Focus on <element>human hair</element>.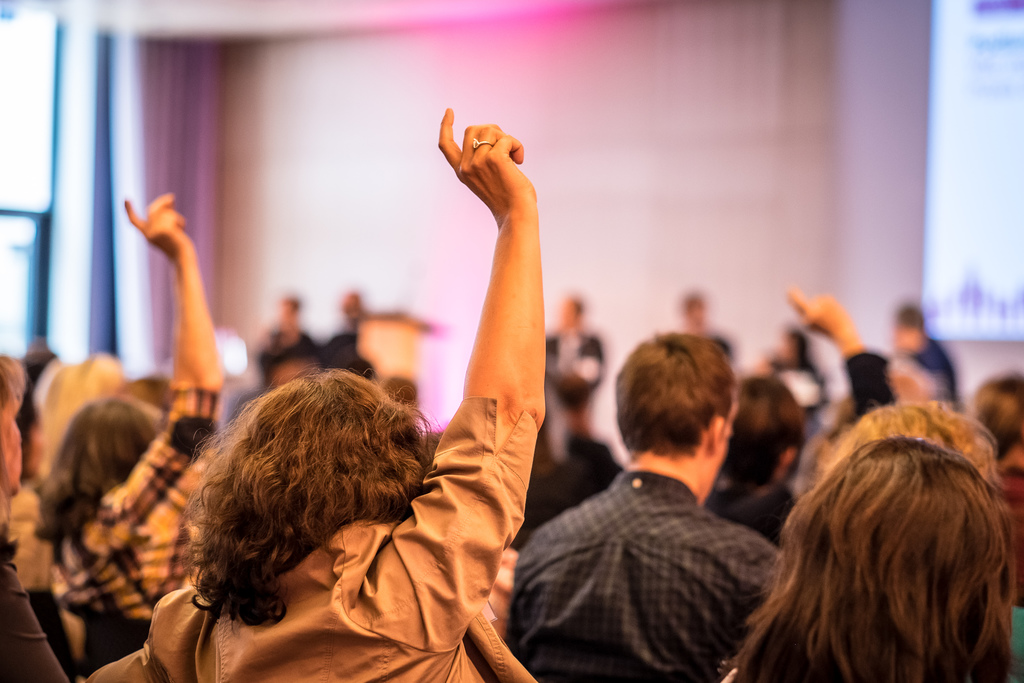
Focused at rect(740, 378, 808, 487).
